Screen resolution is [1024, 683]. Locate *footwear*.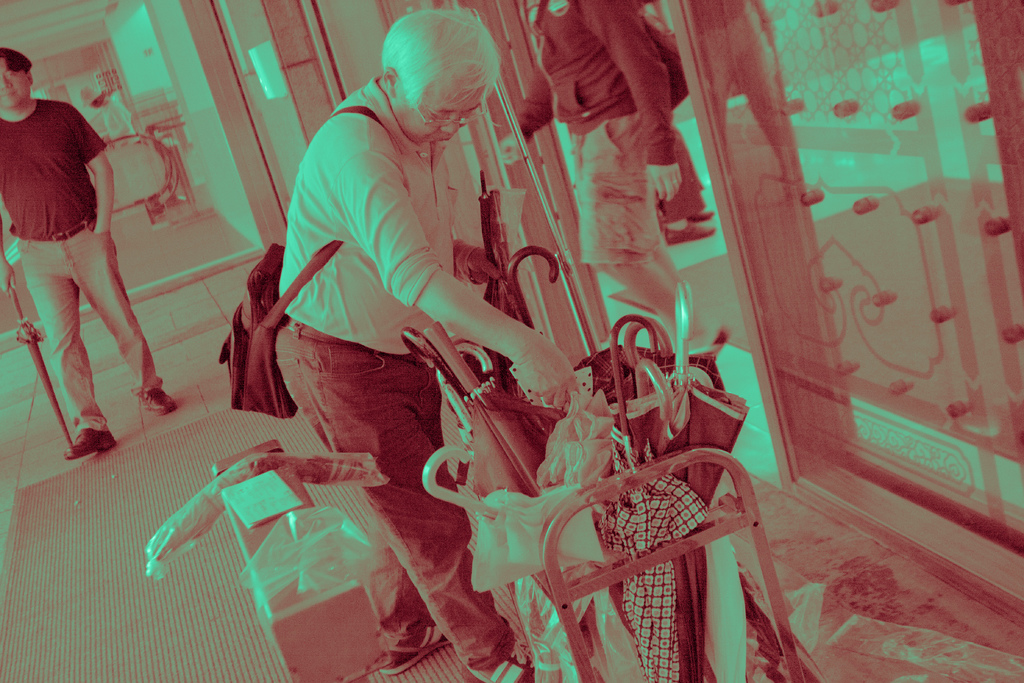
l=379, t=620, r=452, b=674.
